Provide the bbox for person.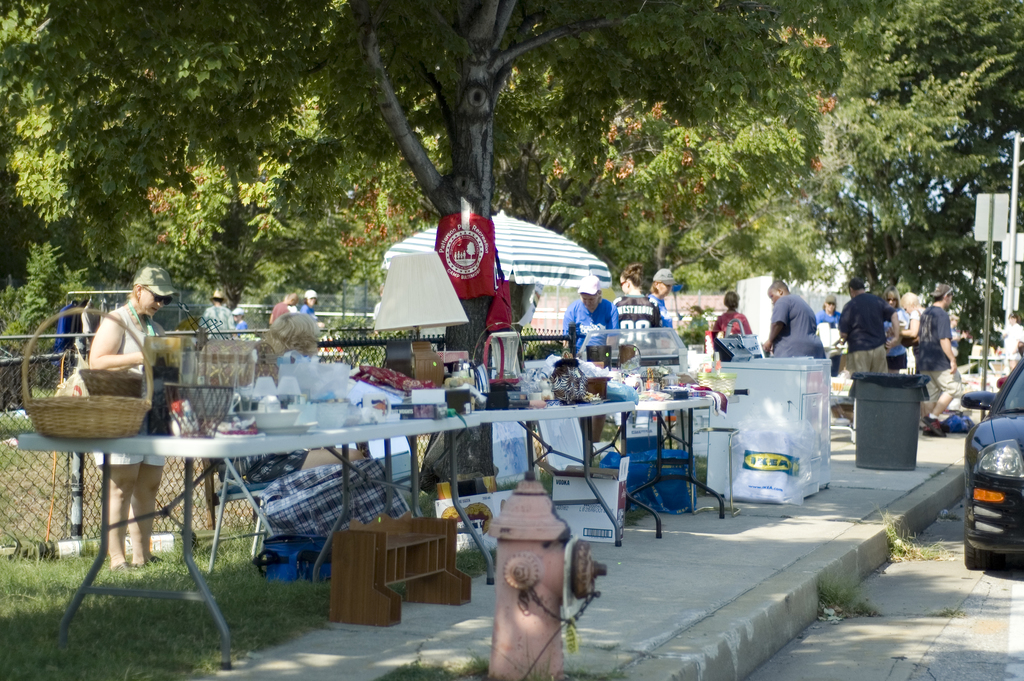
box=[609, 265, 661, 353].
